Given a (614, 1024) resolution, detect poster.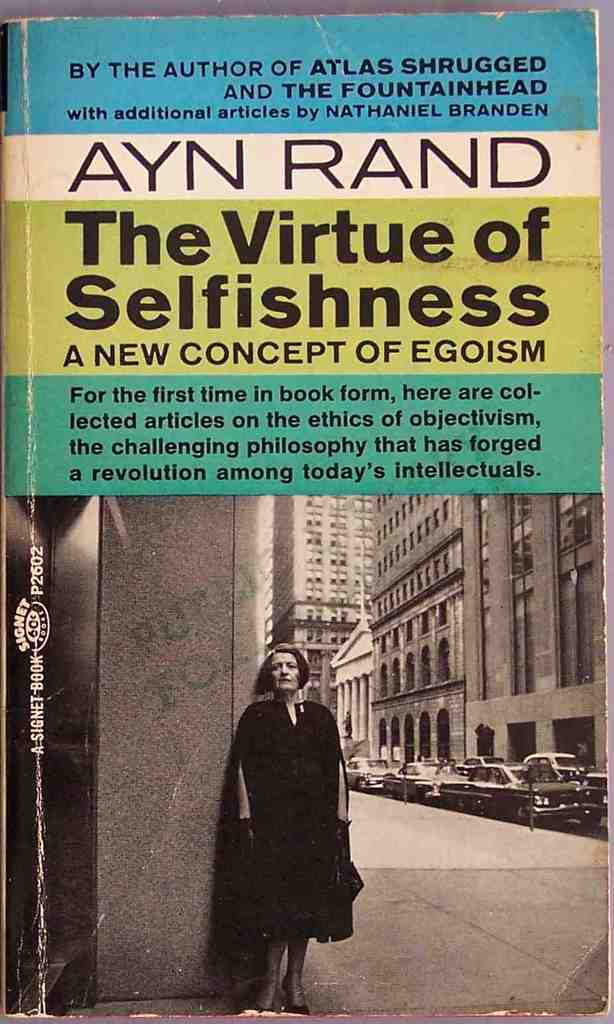
(0,0,613,1023).
